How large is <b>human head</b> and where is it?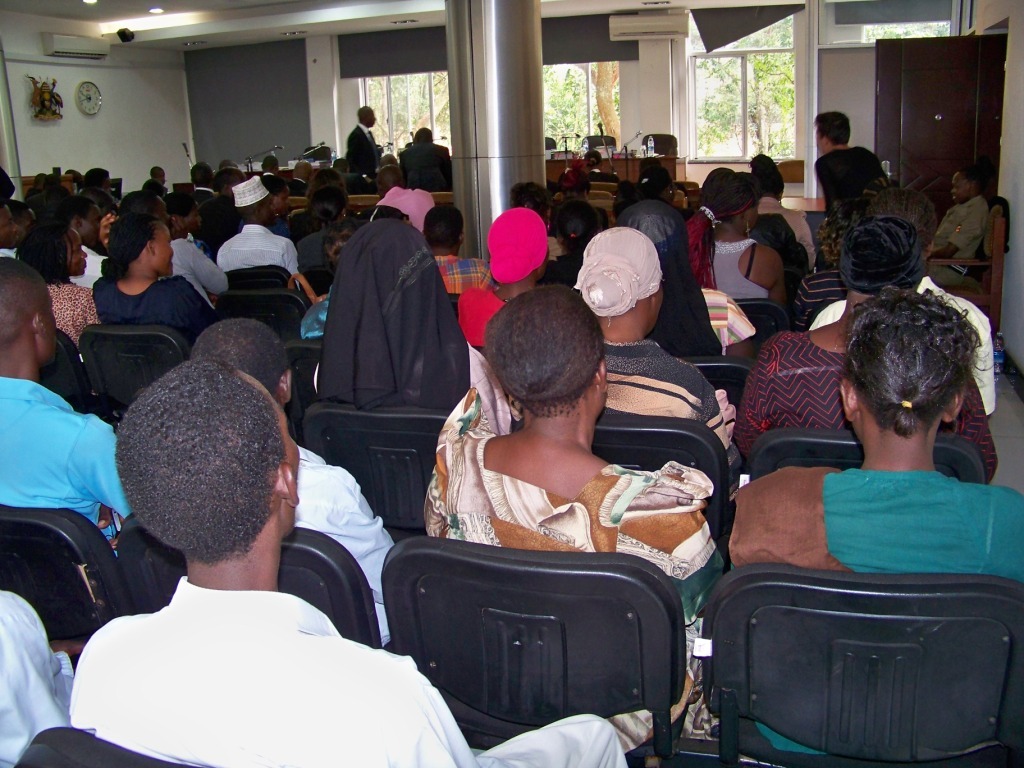
Bounding box: 109,351,305,556.
